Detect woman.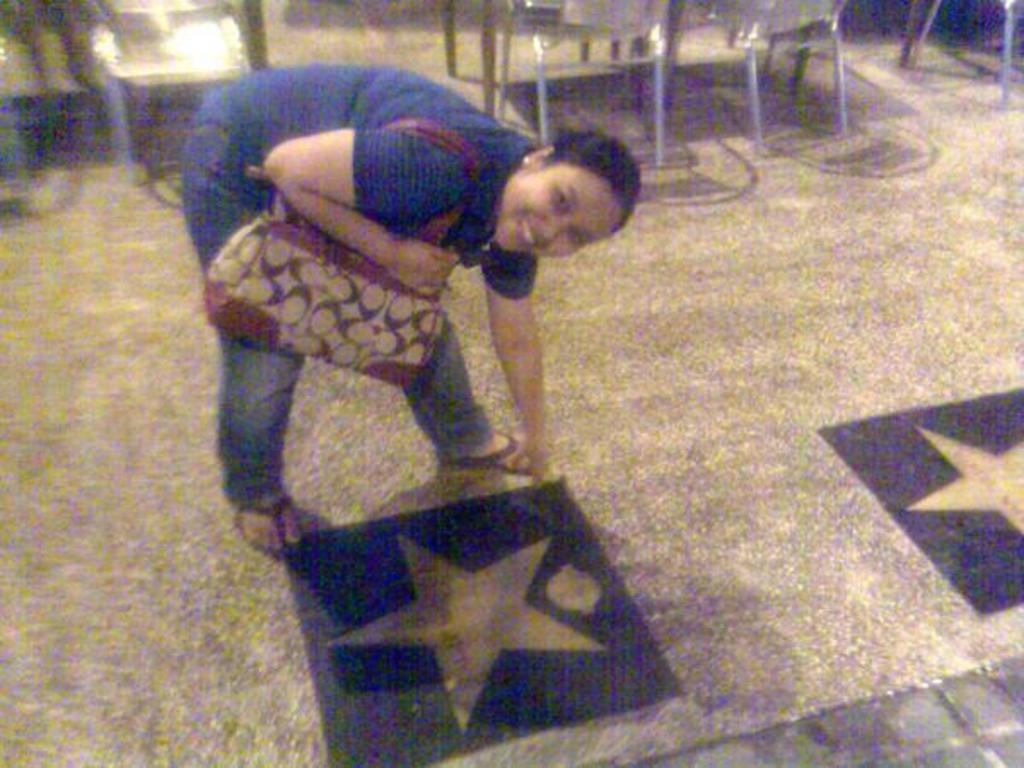
Detected at [left=162, top=67, right=676, bottom=683].
